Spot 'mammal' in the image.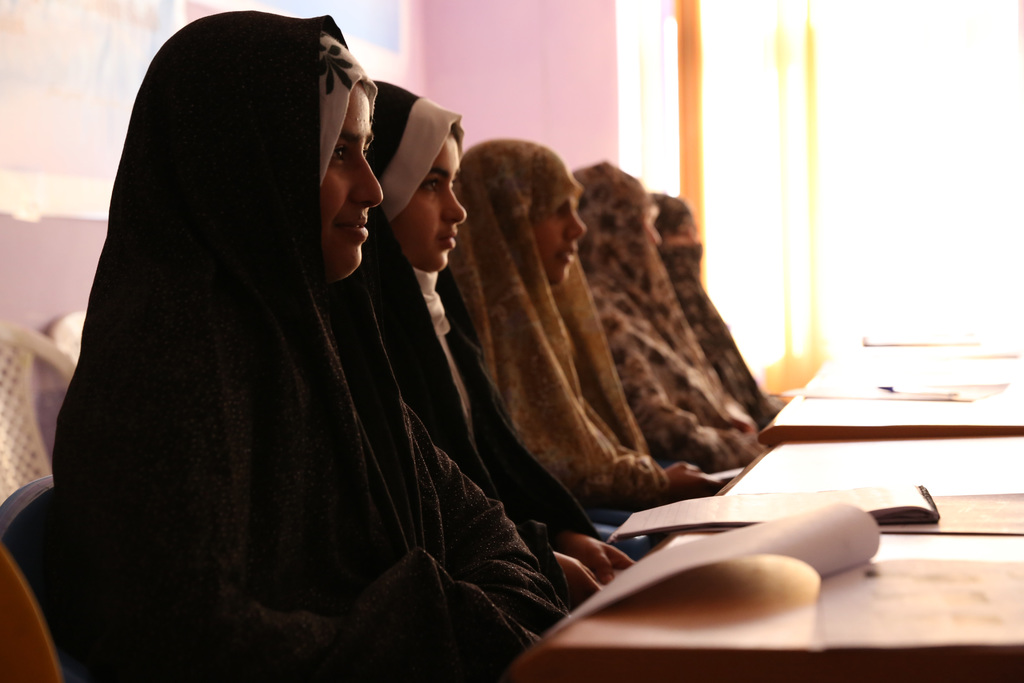
'mammal' found at (x1=662, y1=193, x2=808, y2=431).
